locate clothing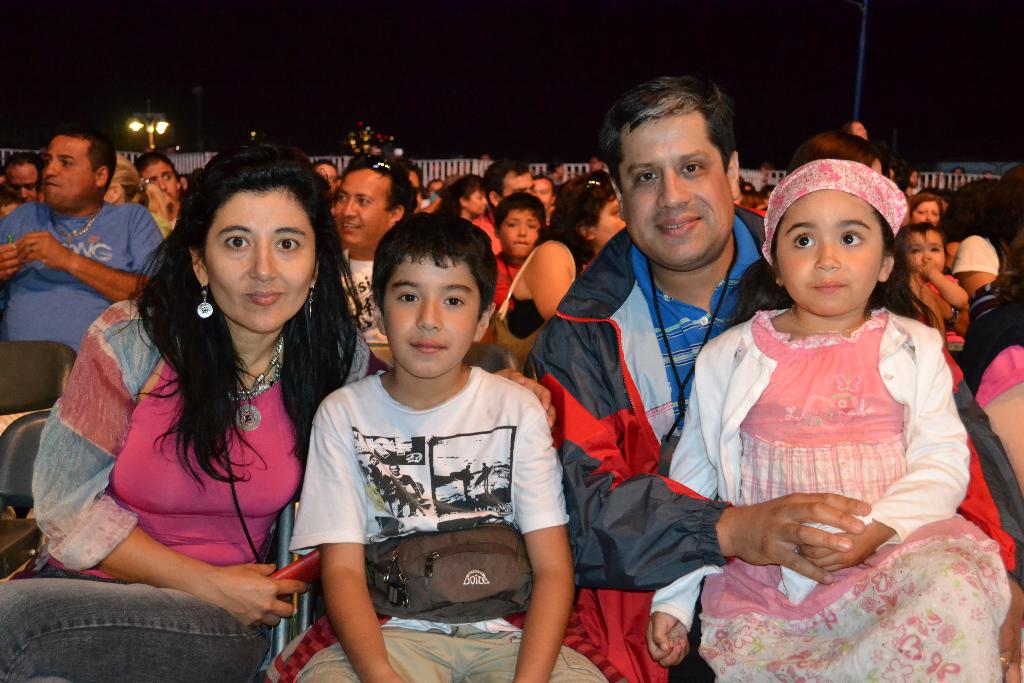
pyautogui.locateOnScreen(915, 273, 964, 375)
